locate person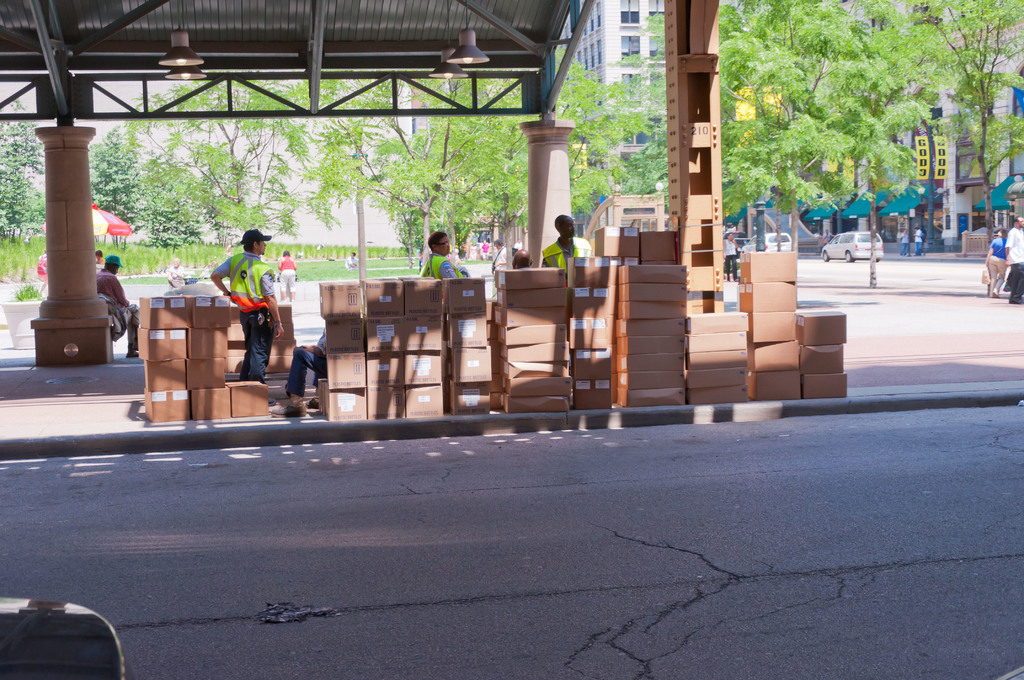
l=1004, t=216, r=1023, b=305
